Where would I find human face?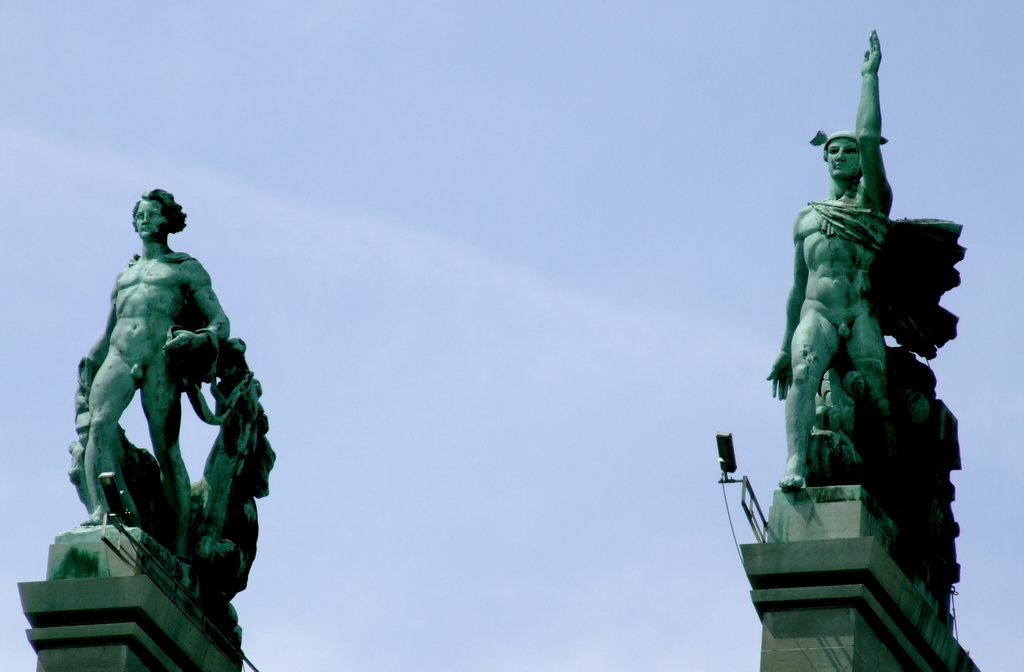
At [x1=823, y1=136, x2=860, y2=181].
